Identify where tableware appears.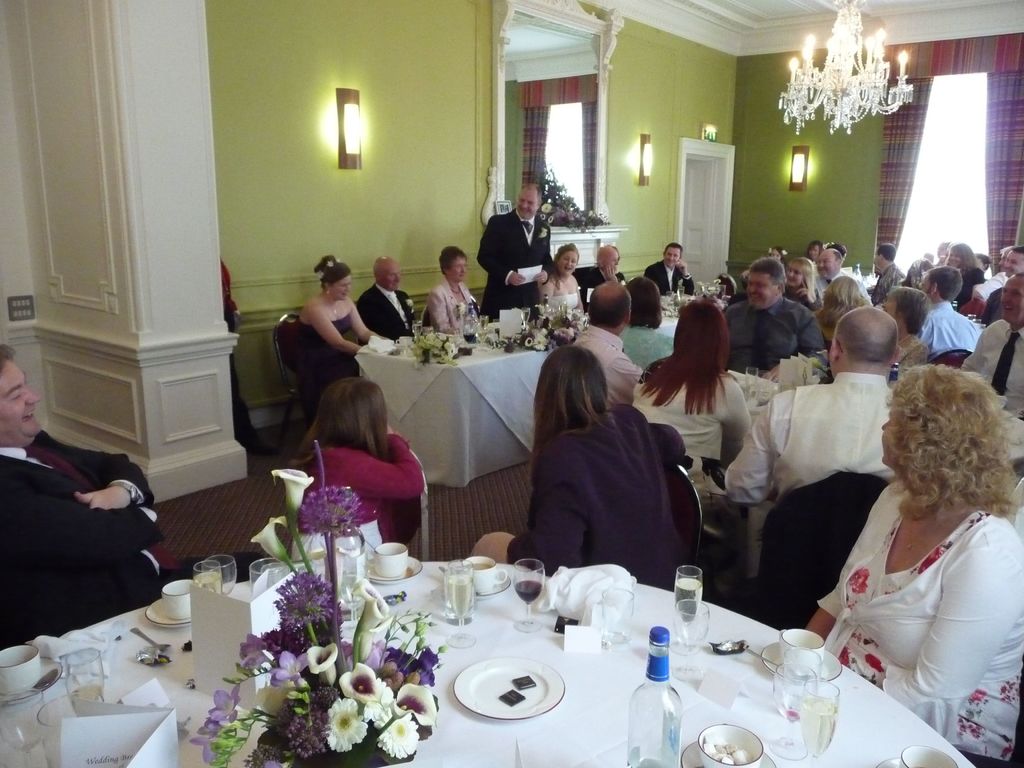
Appears at region(420, 324, 431, 338).
